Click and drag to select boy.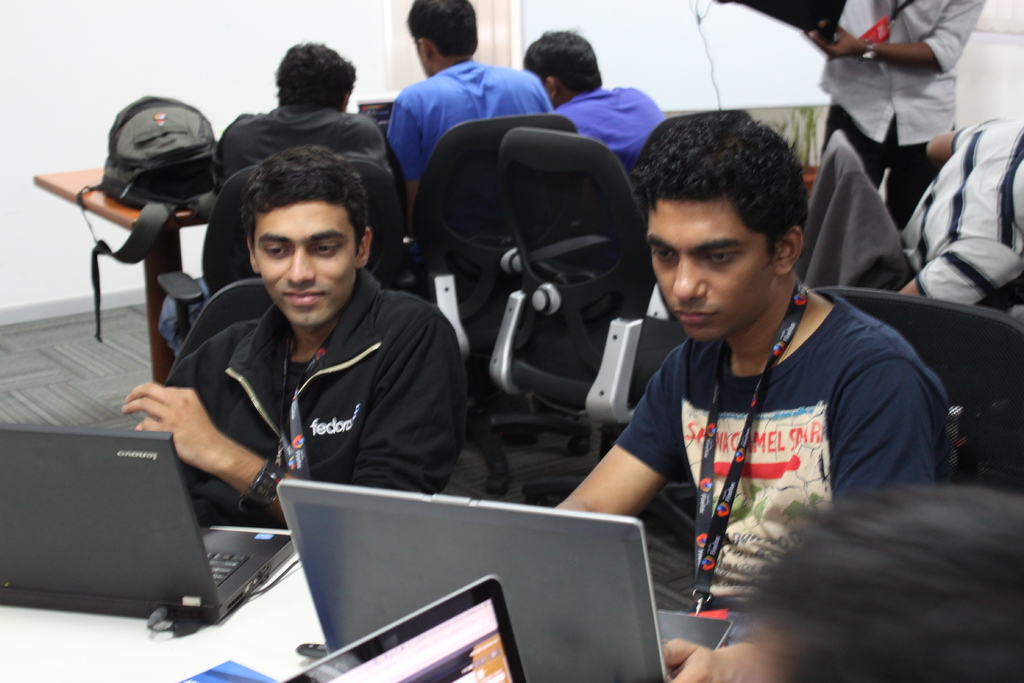
Selection: box(516, 26, 671, 181).
